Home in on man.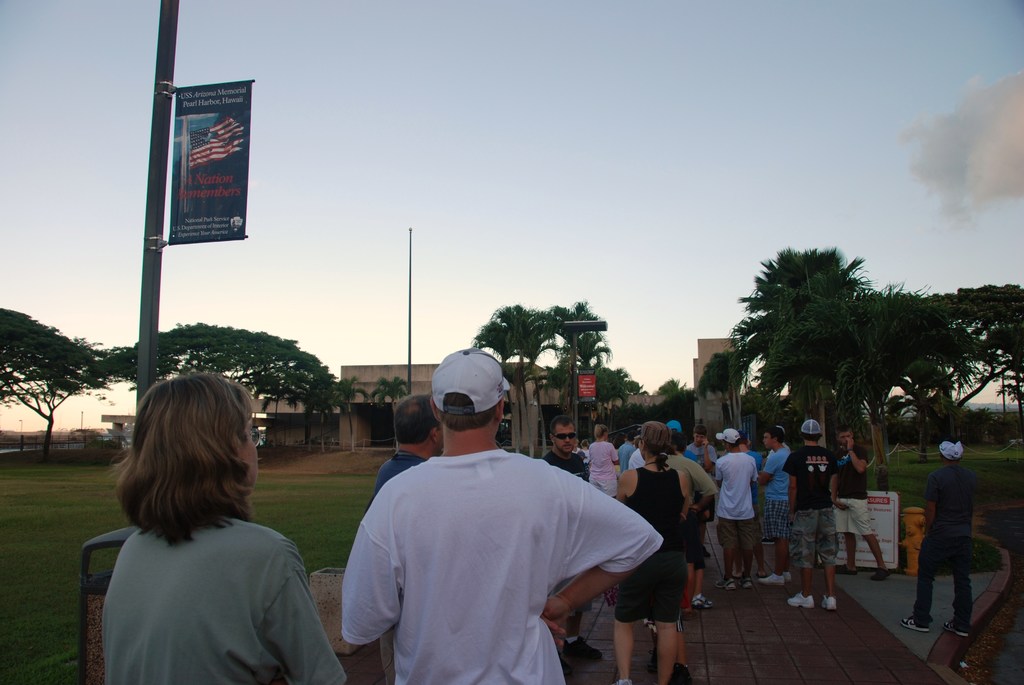
Homed in at {"x1": 790, "y1": 418, "x2": 841, "y2": 613}.
